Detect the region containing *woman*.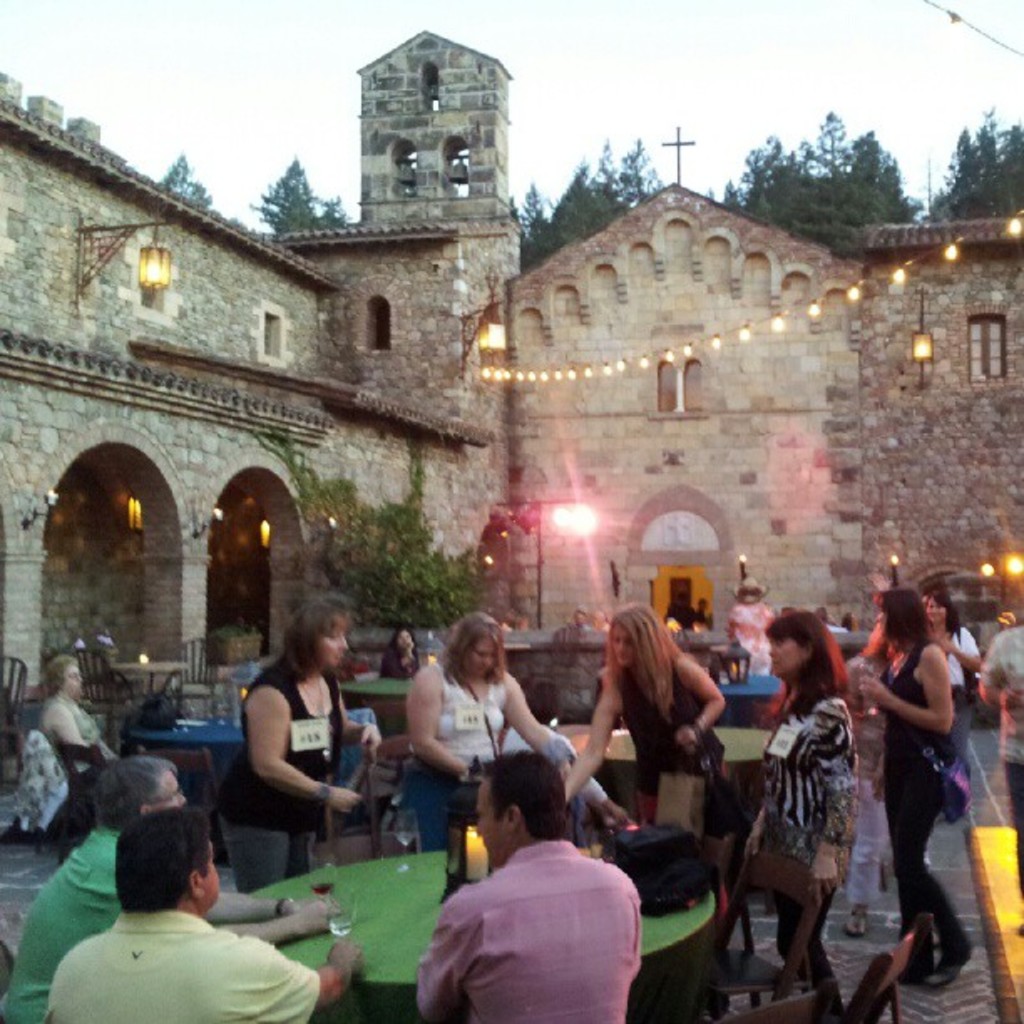
{"left": 375, "top": 626, "right": 428, "bottom": 679}.
